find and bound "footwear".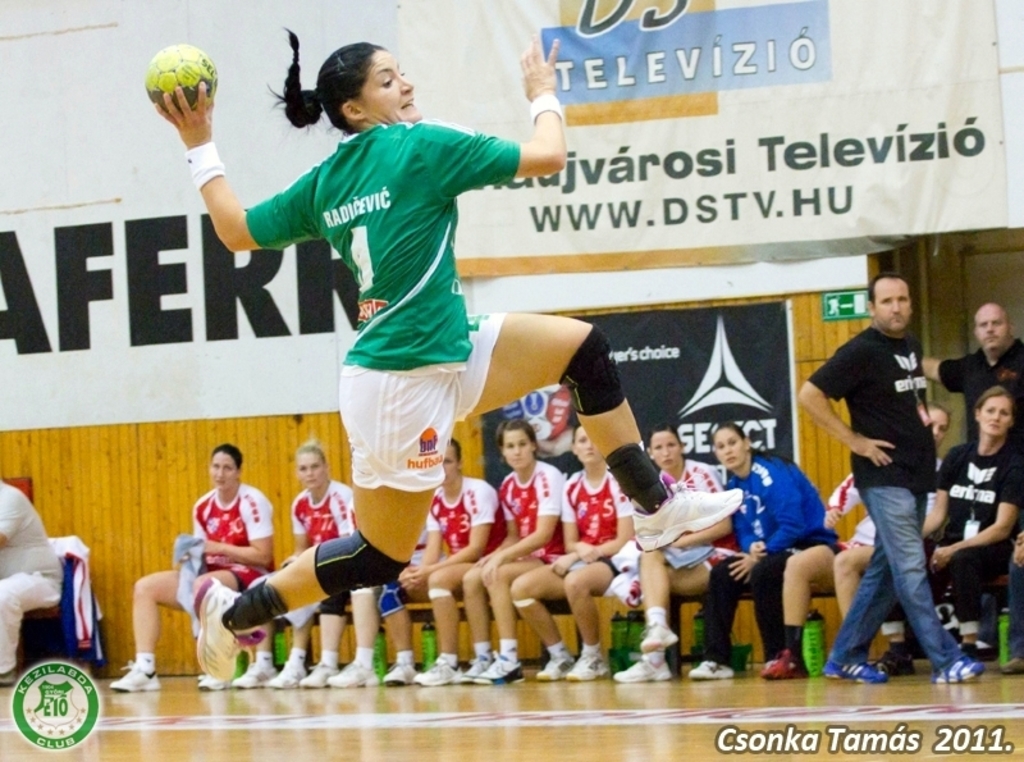
Bound: [x1=0, y1=667, x2=20, y2=689].
